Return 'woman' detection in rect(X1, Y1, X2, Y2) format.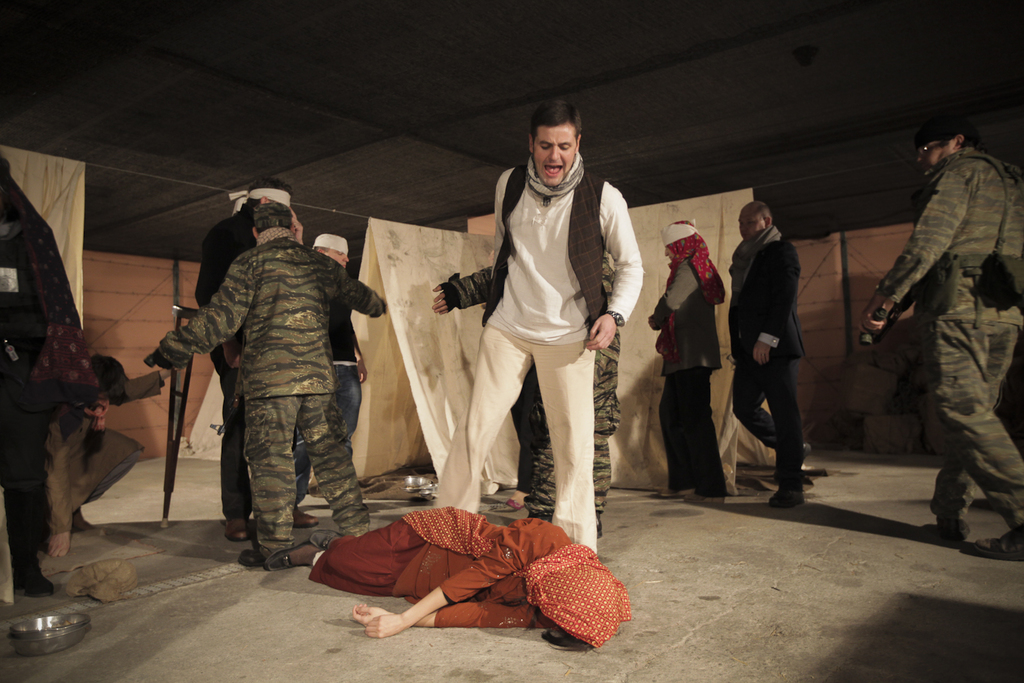
rect(268, 500, 629, 645).
